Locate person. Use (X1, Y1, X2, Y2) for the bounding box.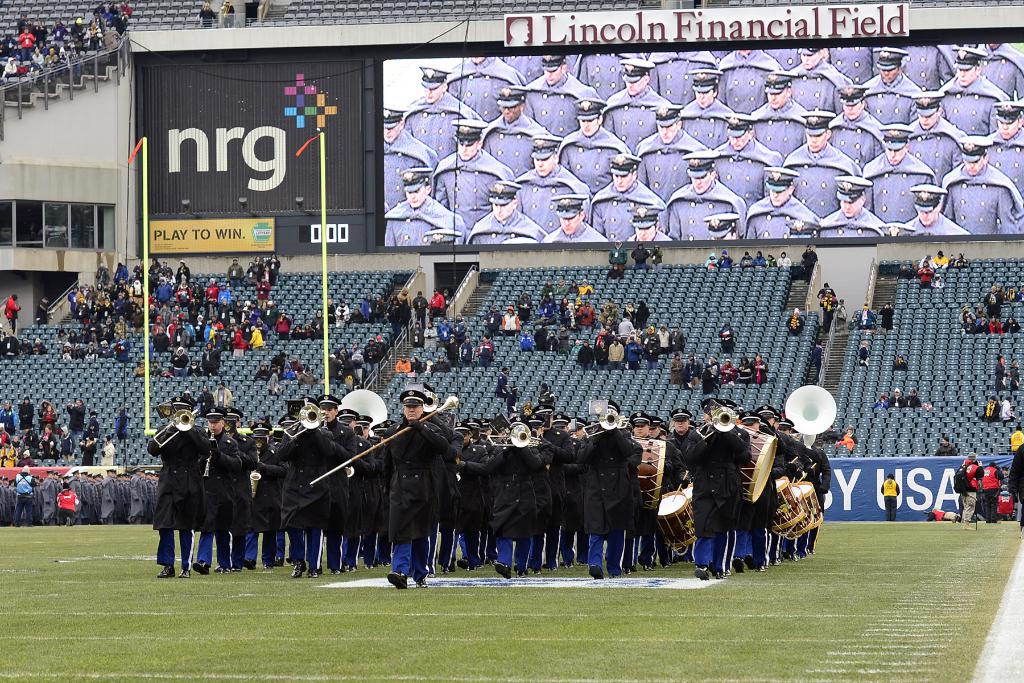
(372, 377, 455, 598).
